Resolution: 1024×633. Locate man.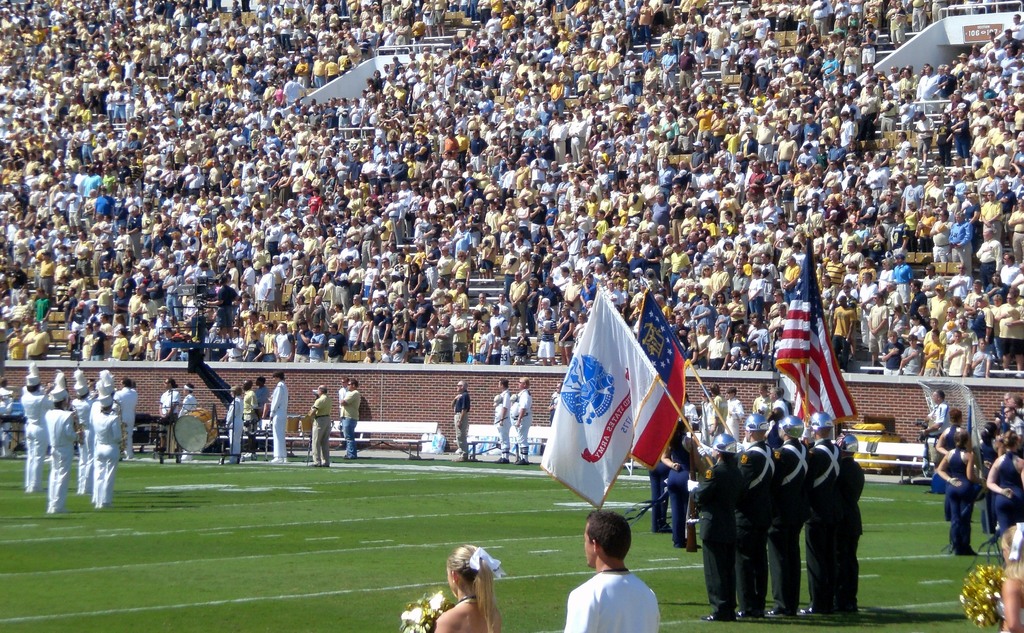
{"x1": 92, "y1": 389, "x2": 124, "y2": 508}.
